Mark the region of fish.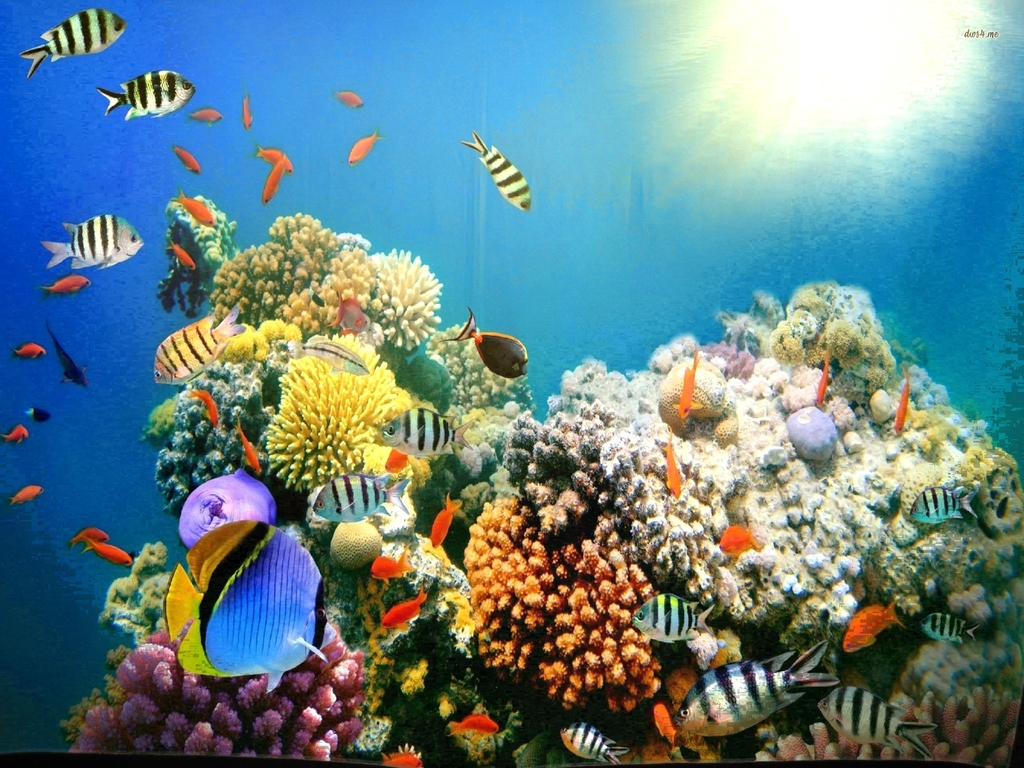
Region: (675,643,842,740).
